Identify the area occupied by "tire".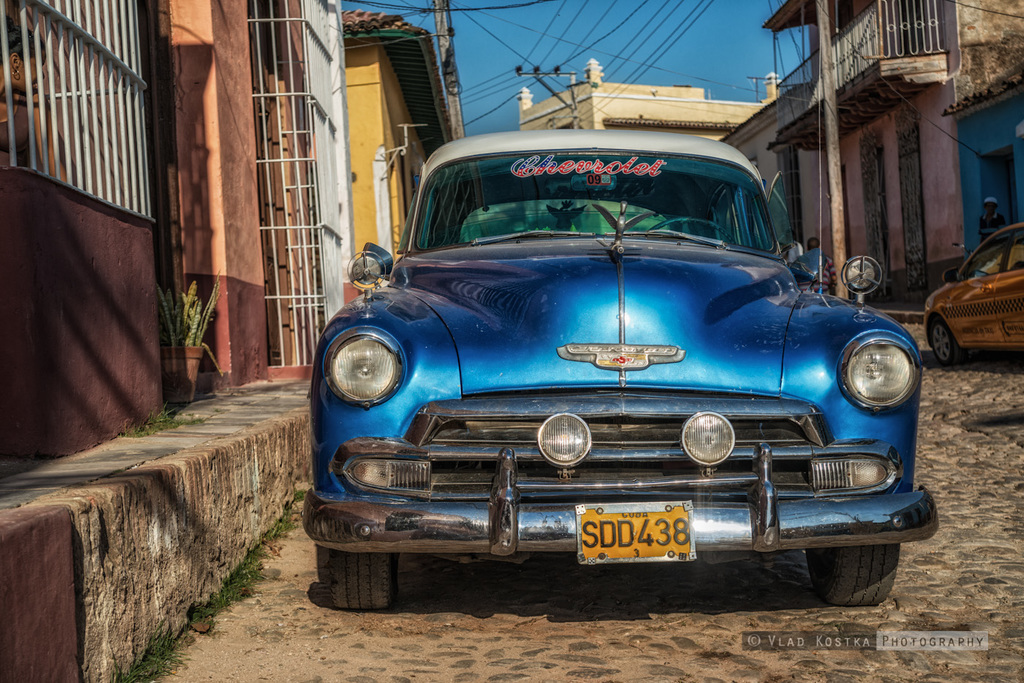
Area: 818, 548, 906, 599.
